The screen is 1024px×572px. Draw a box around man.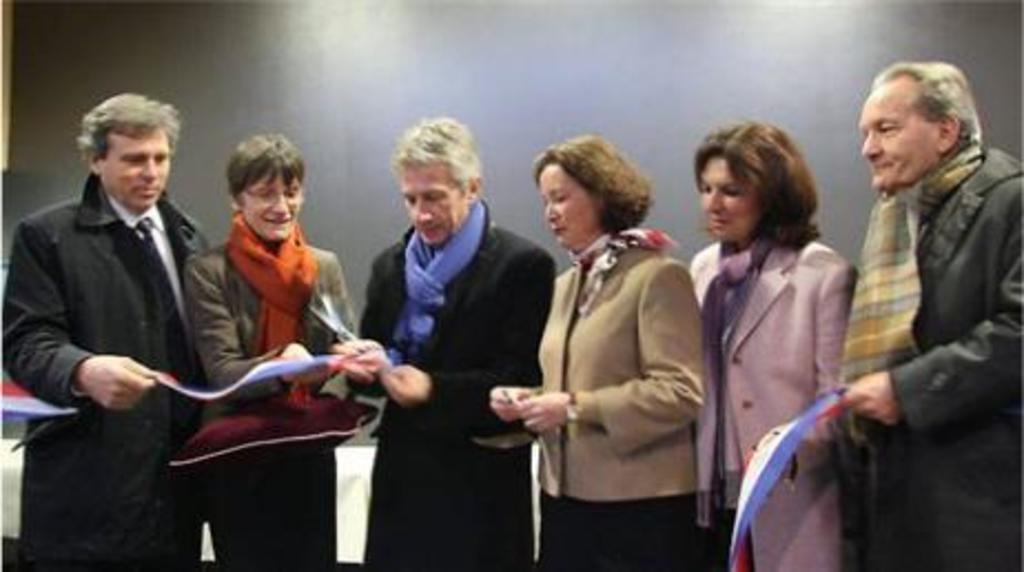
locate(11, 75, 231, 548).
